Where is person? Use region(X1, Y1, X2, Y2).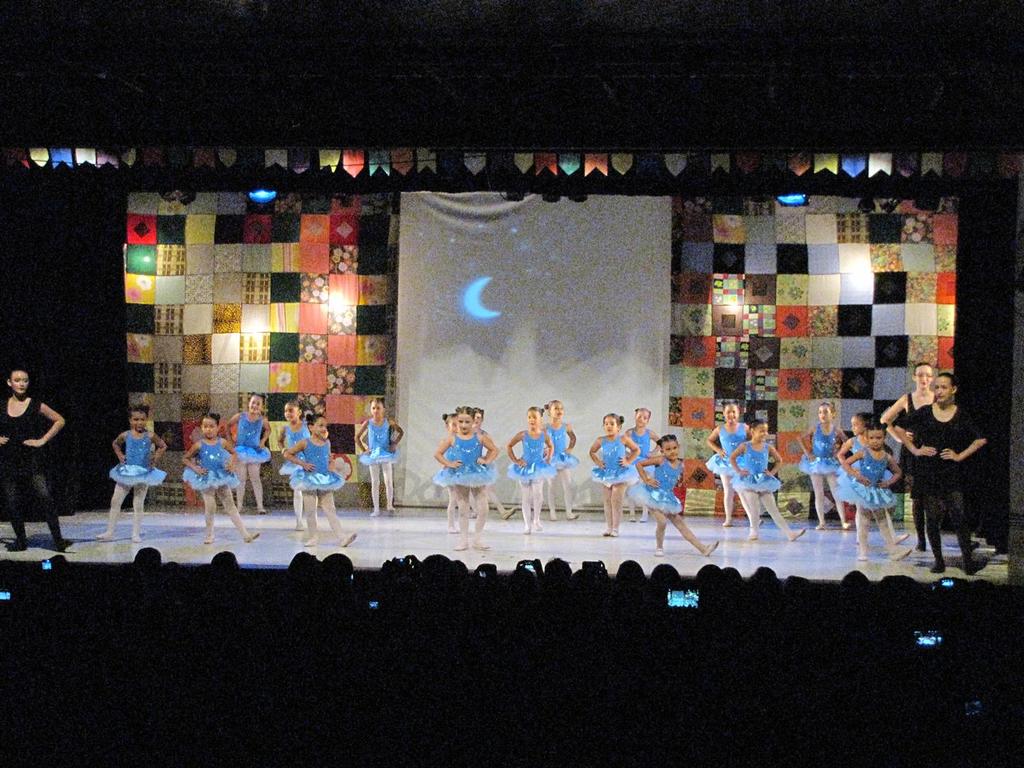
region(880, 364, 940, 551).
